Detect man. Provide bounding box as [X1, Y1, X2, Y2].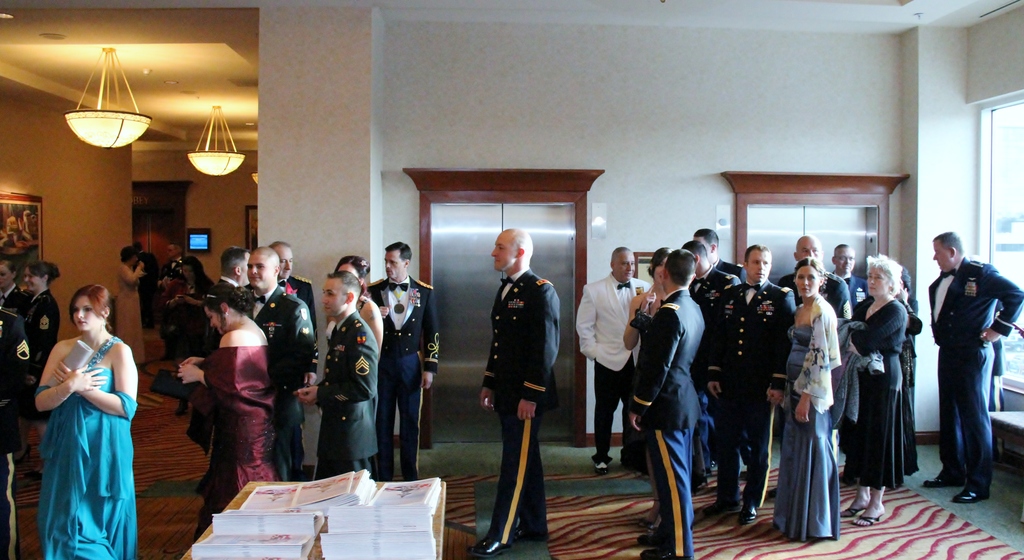
[368, 239, 436, 479].
